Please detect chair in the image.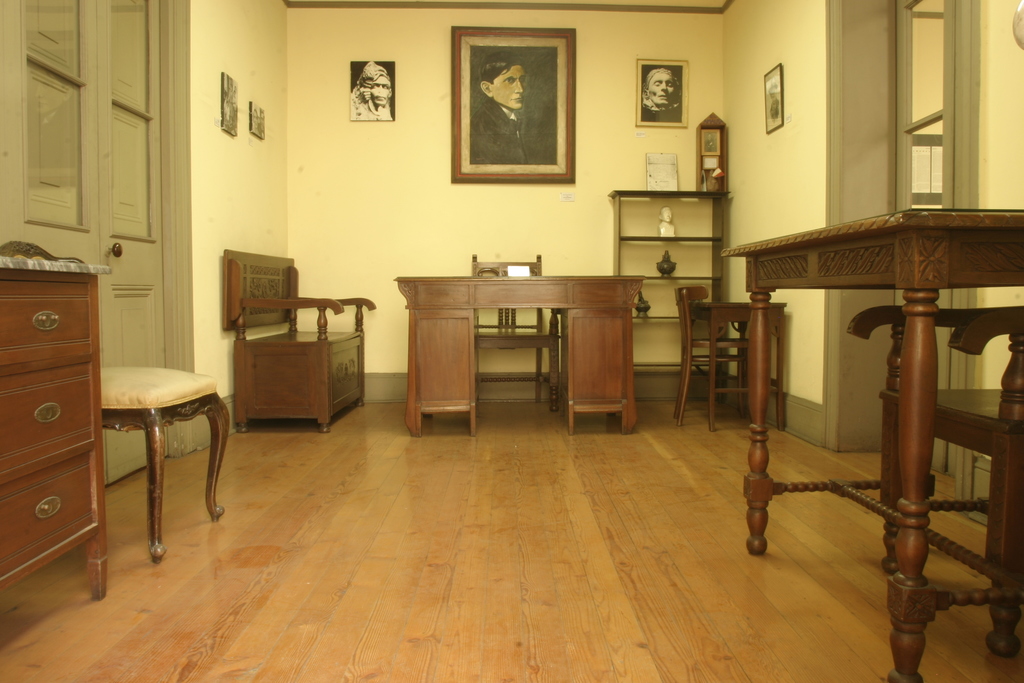
left=0, top=241, right=225, bottom=559.
